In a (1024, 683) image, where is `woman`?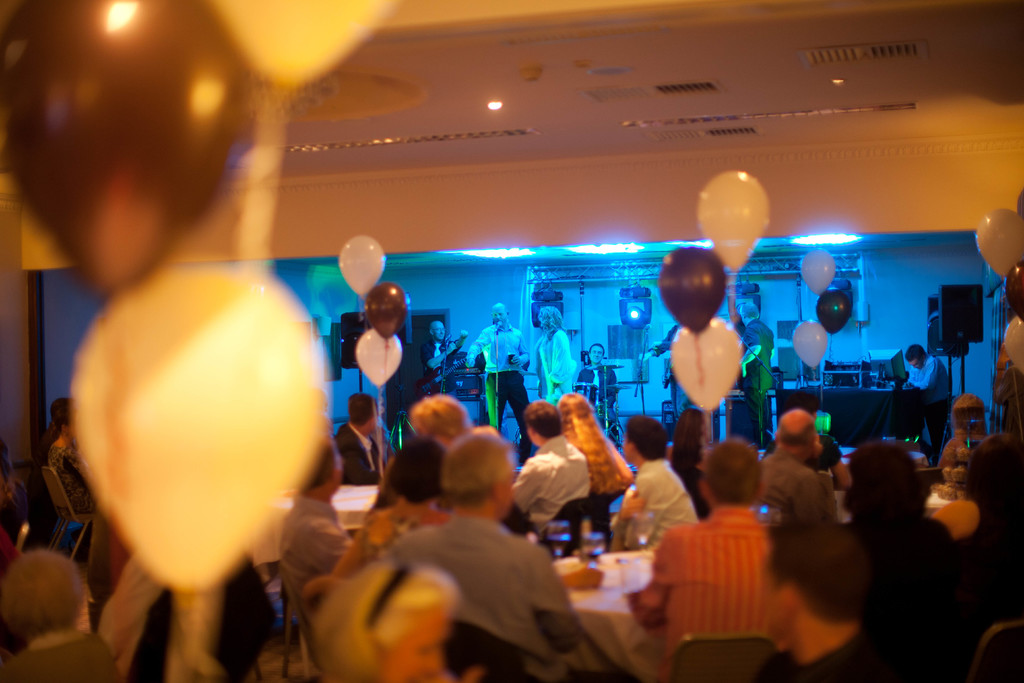
[x1=42, y1=413, x2=89, y2=514].
